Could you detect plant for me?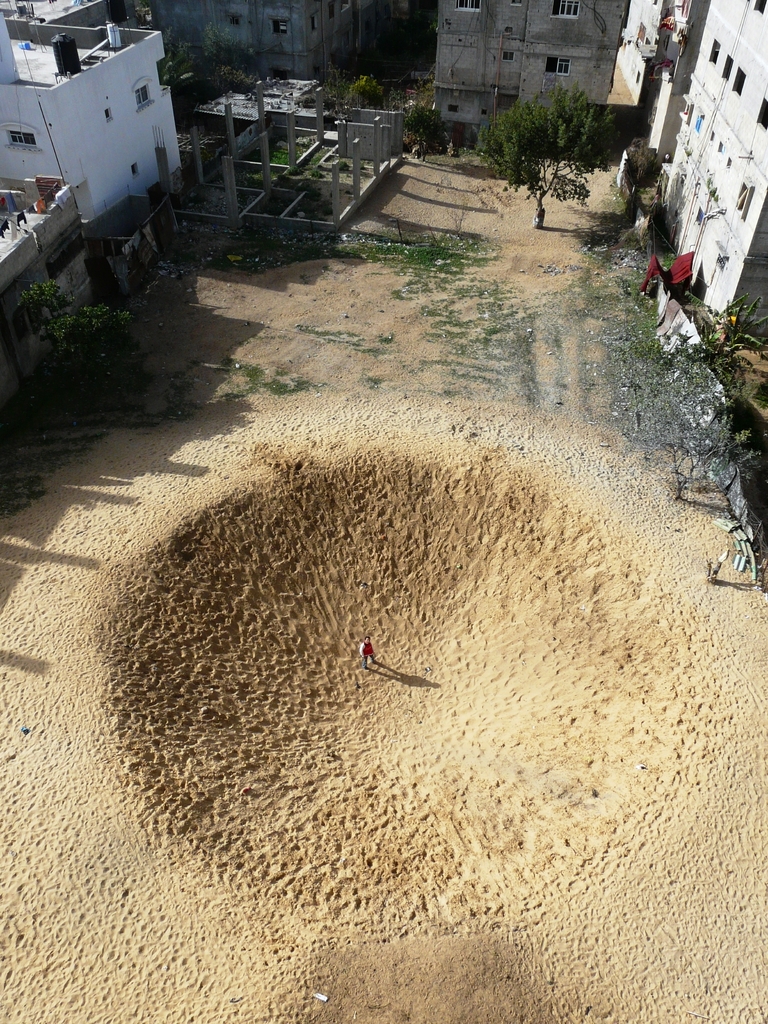
Detection result: crop(0, 288, 156, 421).
